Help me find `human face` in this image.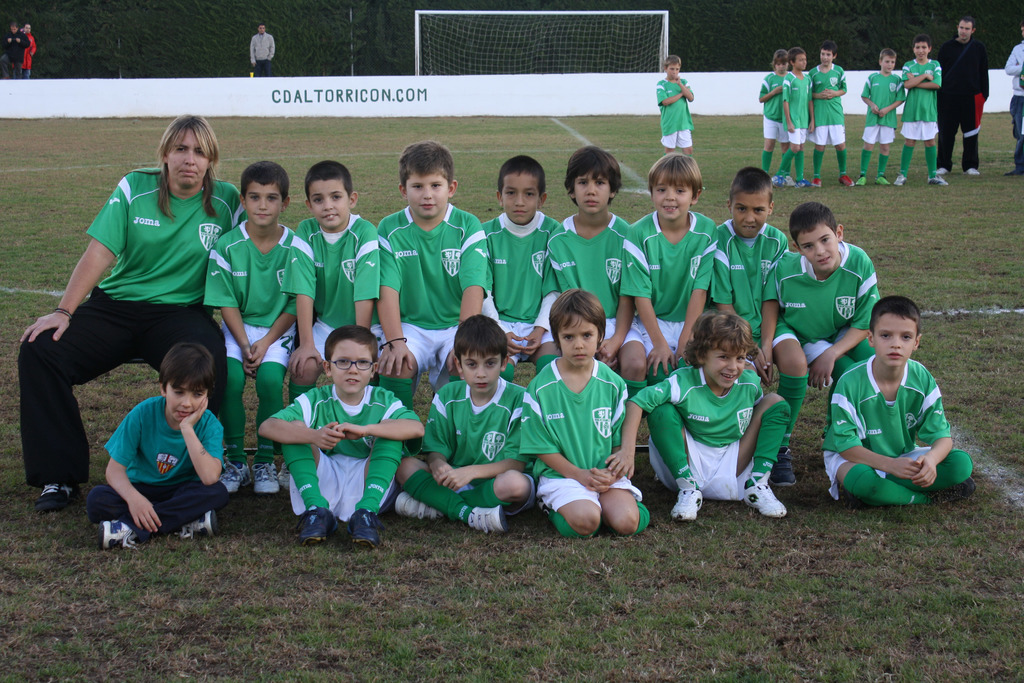
Found it: [554,309,600,375].
